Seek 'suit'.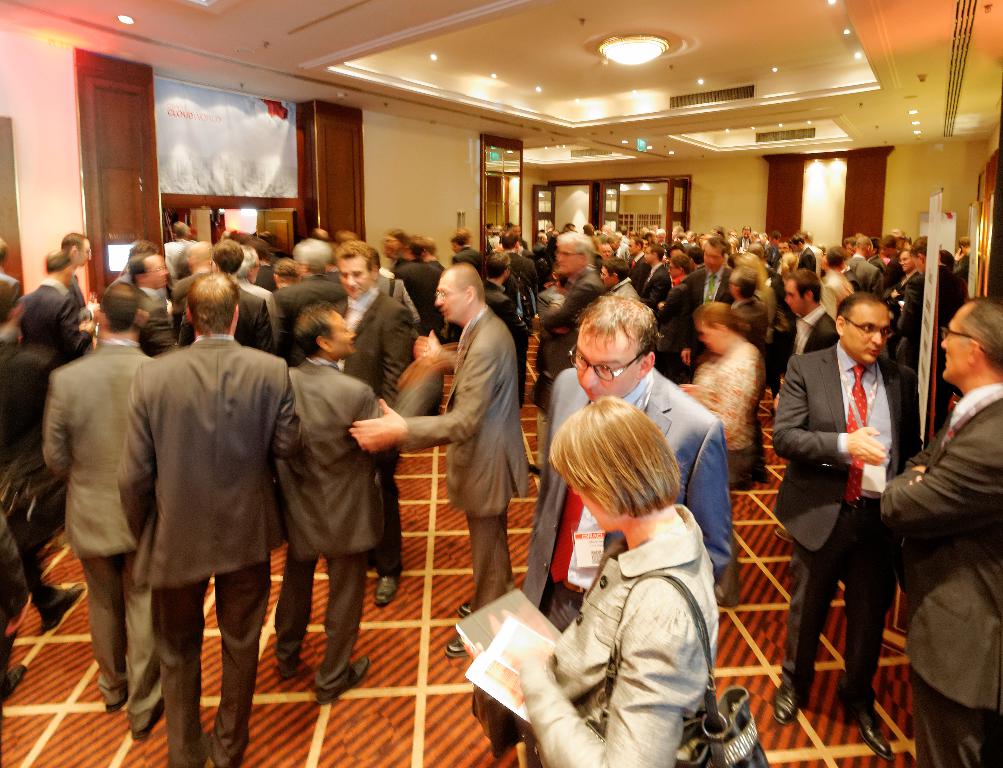
<bbox>874, 373, 1002, 767</bbox>.
